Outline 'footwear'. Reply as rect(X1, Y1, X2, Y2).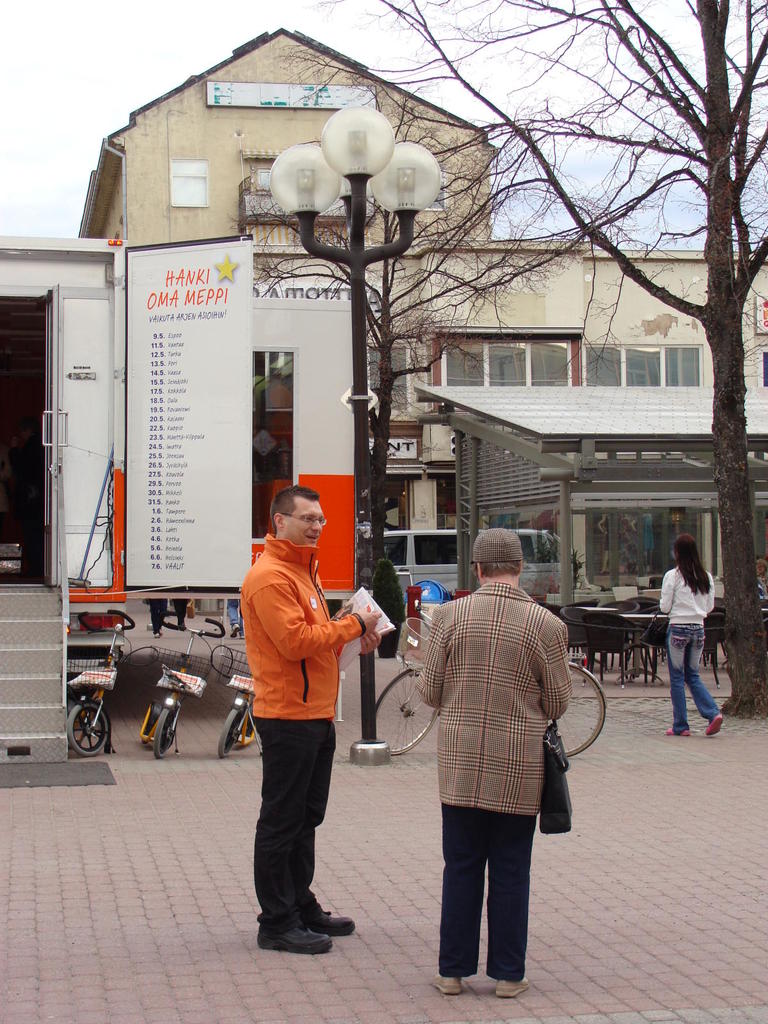
rect(704, 712, 725, 734).
